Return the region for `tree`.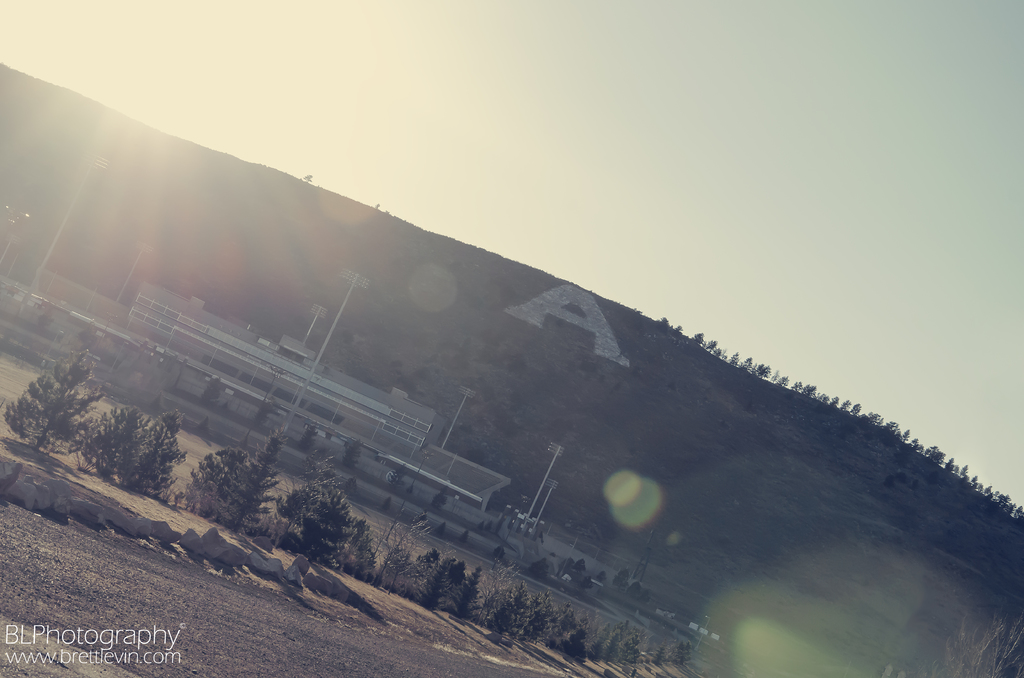
detection(206, 431, 302, 533).
